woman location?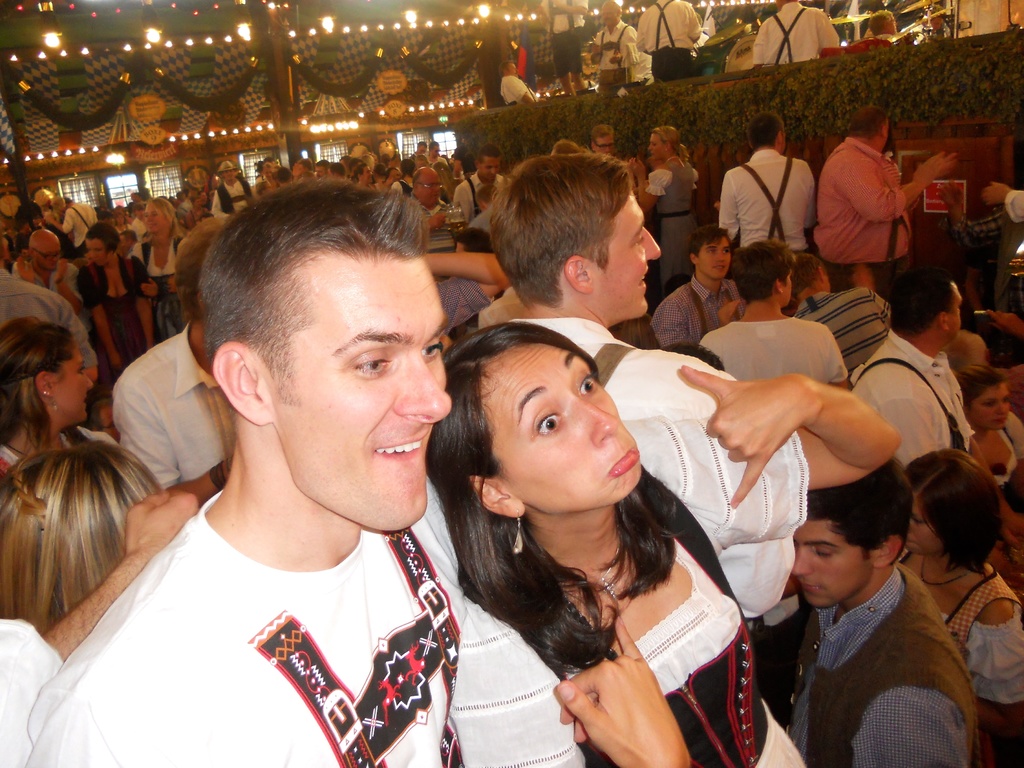
Rect(884, 448, 1023, 767)
